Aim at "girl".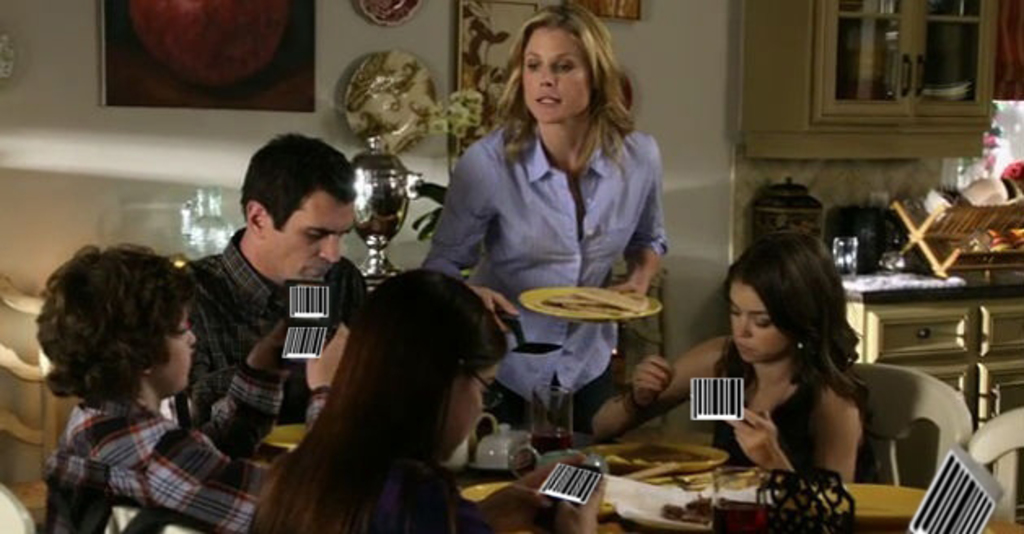
Aimed at l=583, t=233, r=864, b=487.
